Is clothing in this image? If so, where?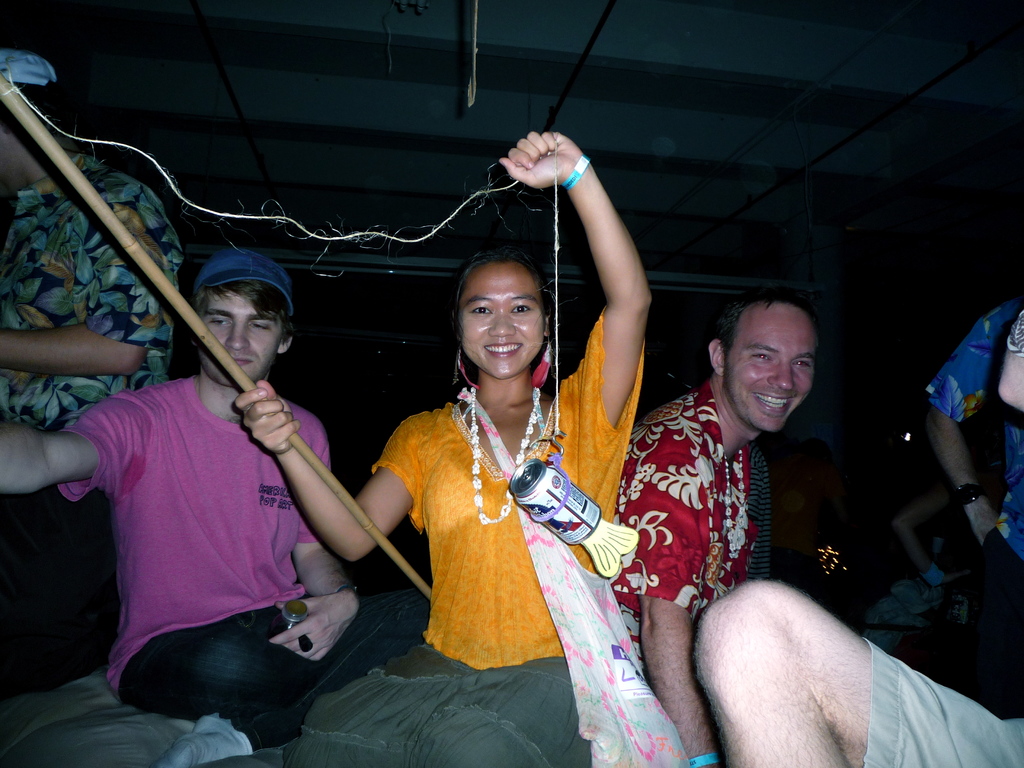
Yes, at pyautogui.locateOnScreen(72, 362, 439, 750).
